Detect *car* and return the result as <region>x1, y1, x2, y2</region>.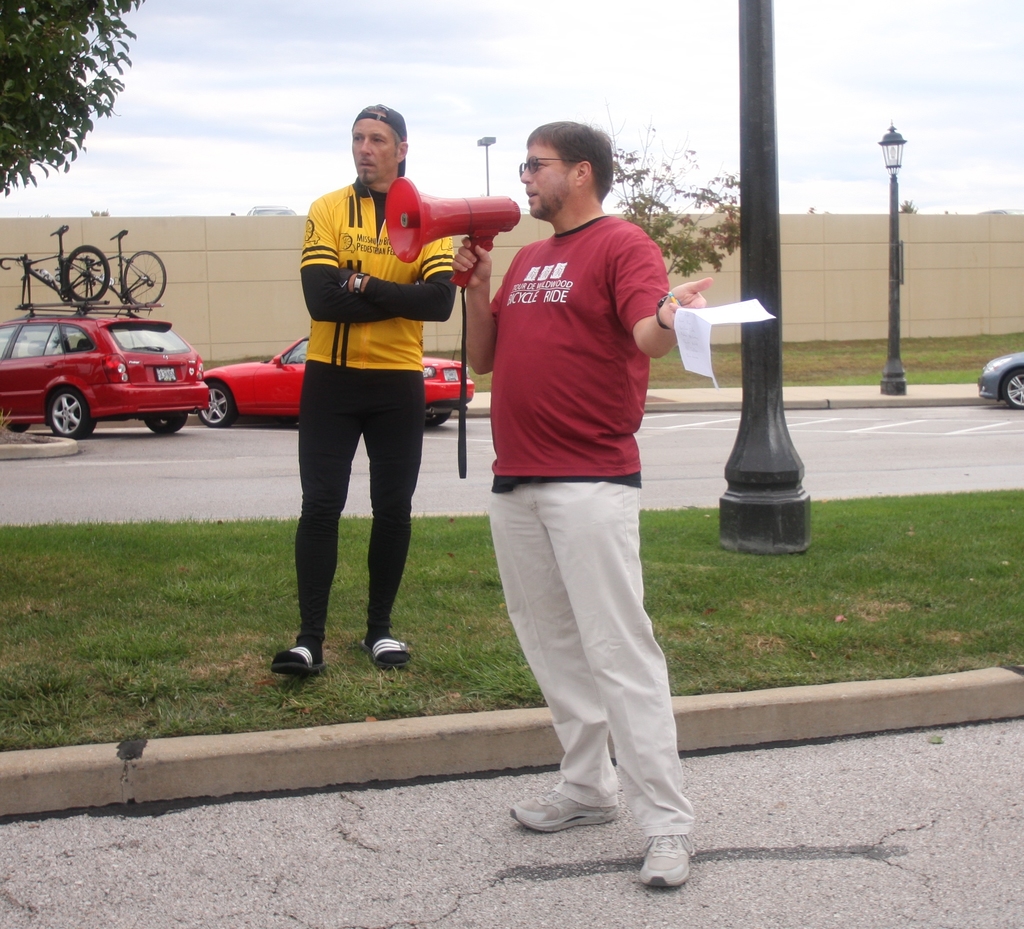
<region>972, 352, 1023, 408</region>.
